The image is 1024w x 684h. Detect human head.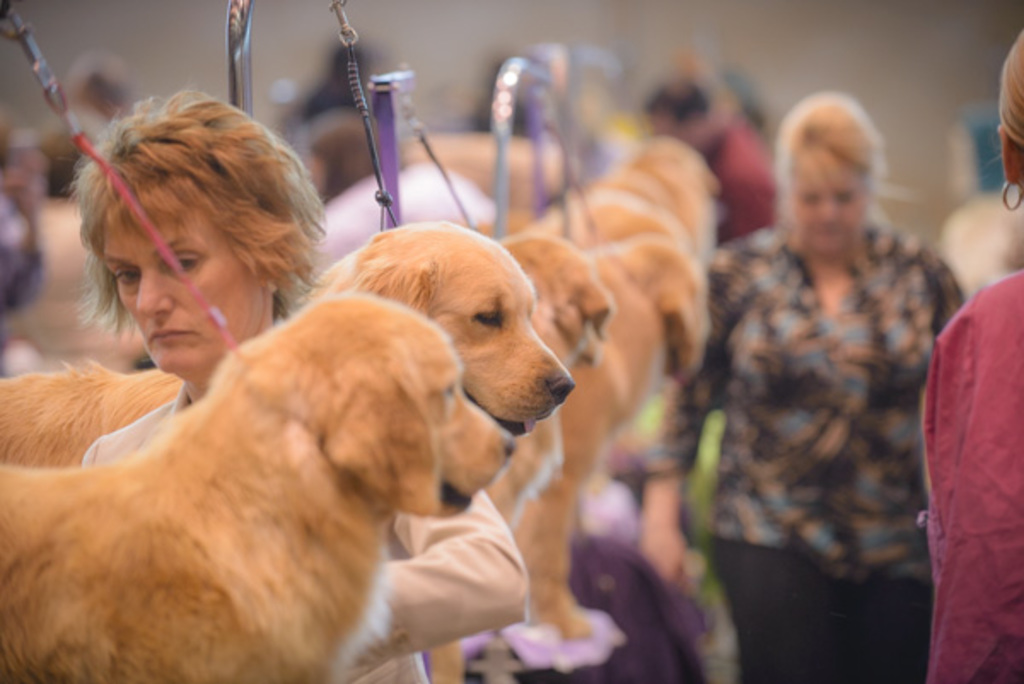
Detection: bbox=(785, 94, 877, 256).
